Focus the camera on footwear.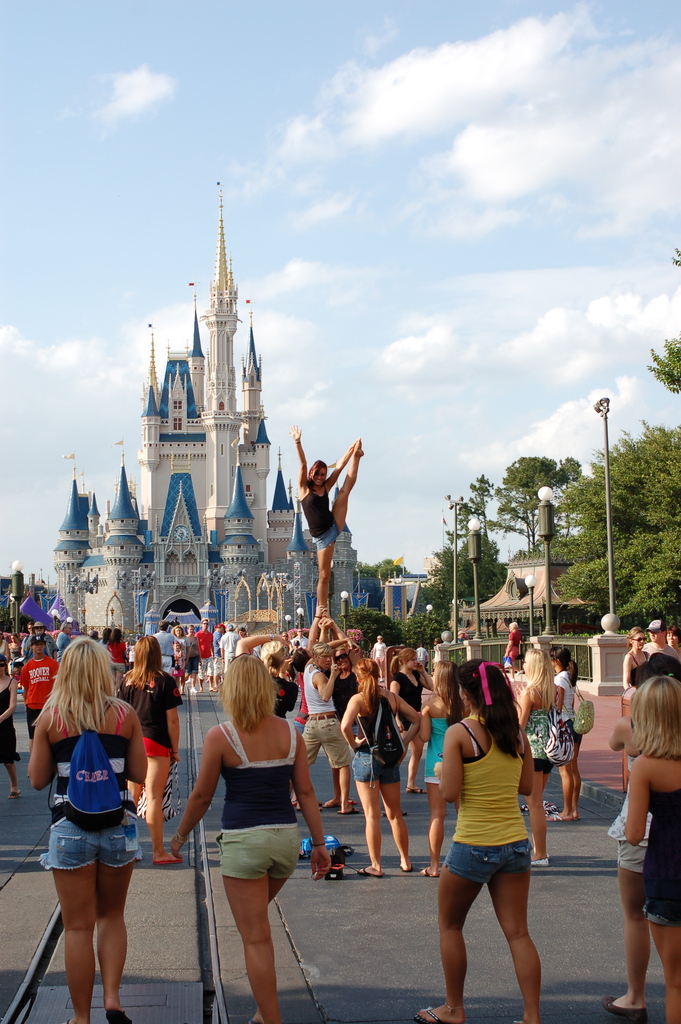
Focus region: (398, 860, 410, 874).
